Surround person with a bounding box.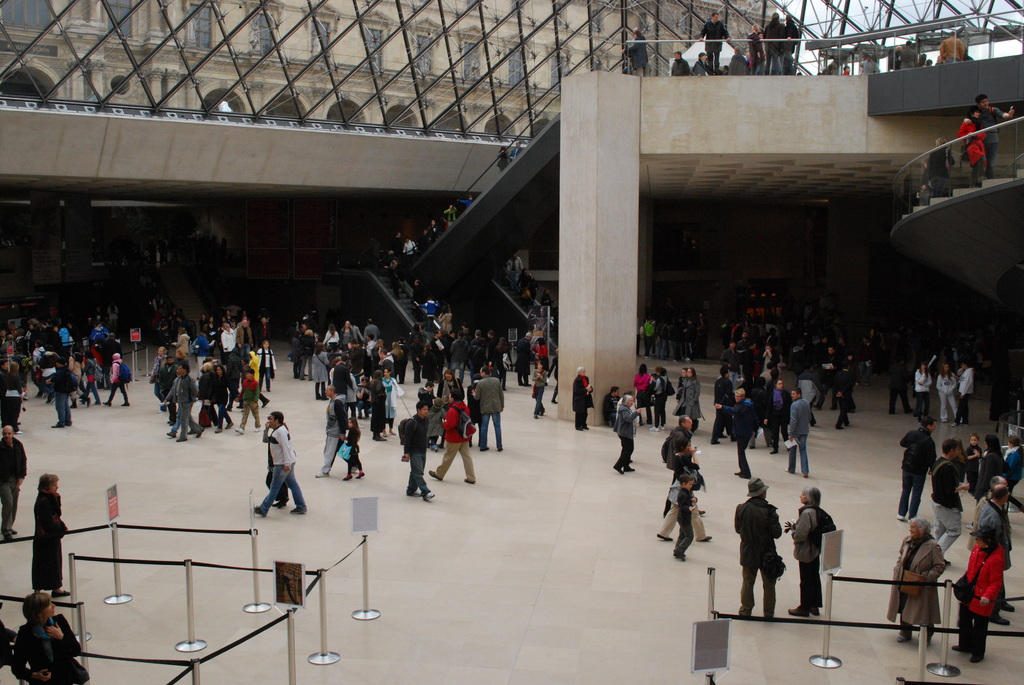
x1=947, y1=526, x2=1006, y2=662.
